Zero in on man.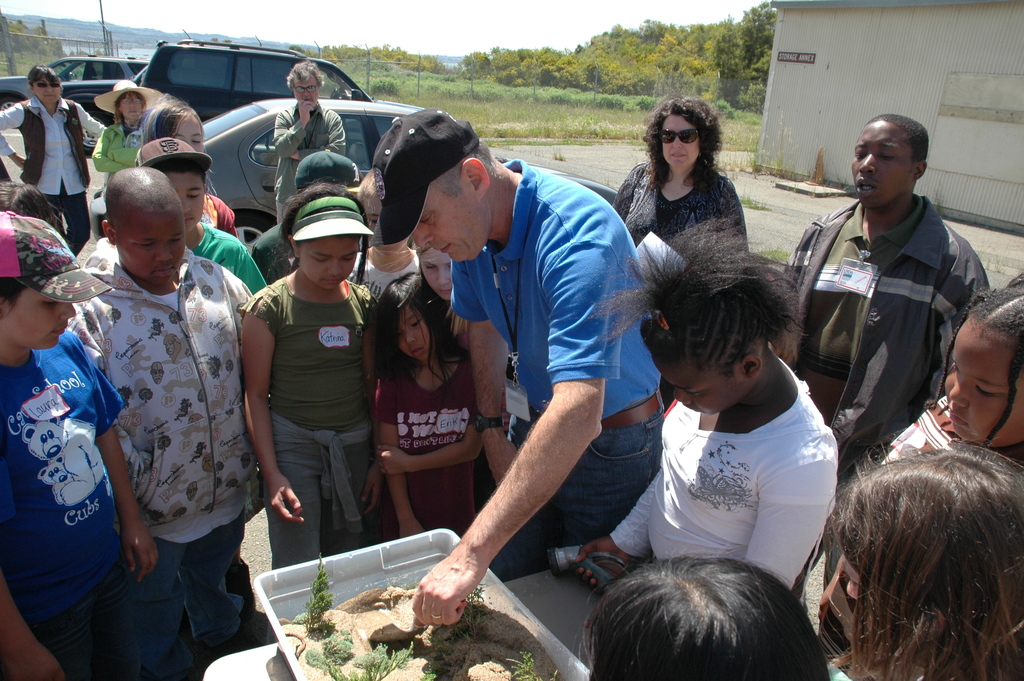
Zeroed in: <region>372, 100, 667, 628</region>.
